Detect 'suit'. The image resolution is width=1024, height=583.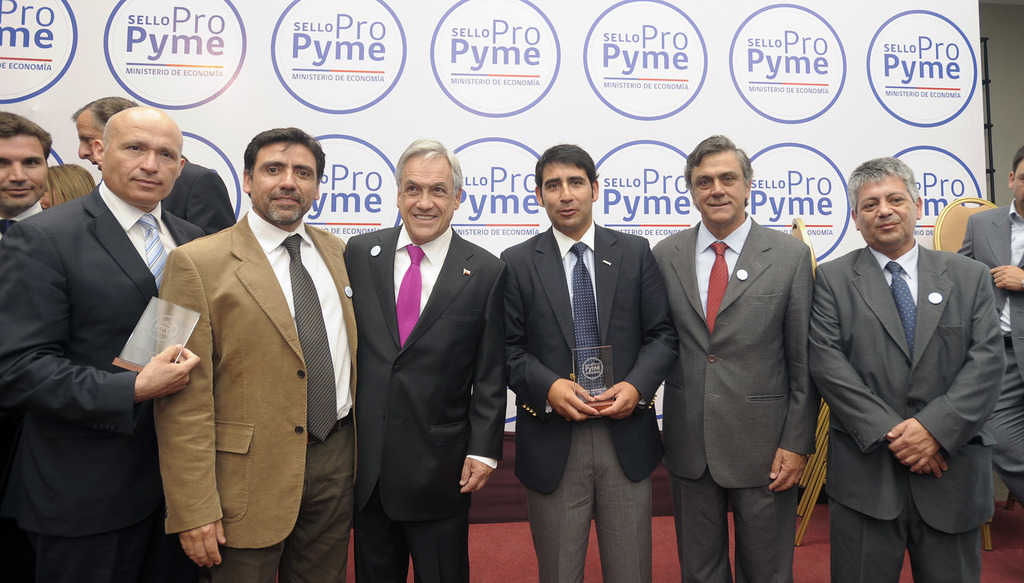
x1=0 y1=180 x2=205 y2=582.
